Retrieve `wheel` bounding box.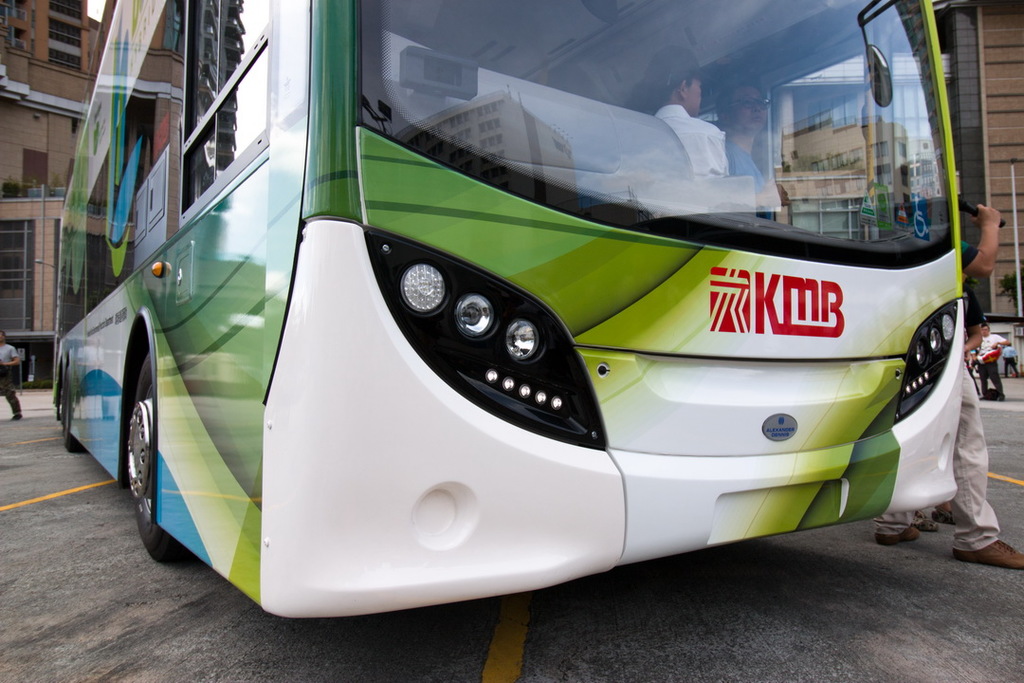
Bounding box: left=63, top=367, right=78, bottom=449.
